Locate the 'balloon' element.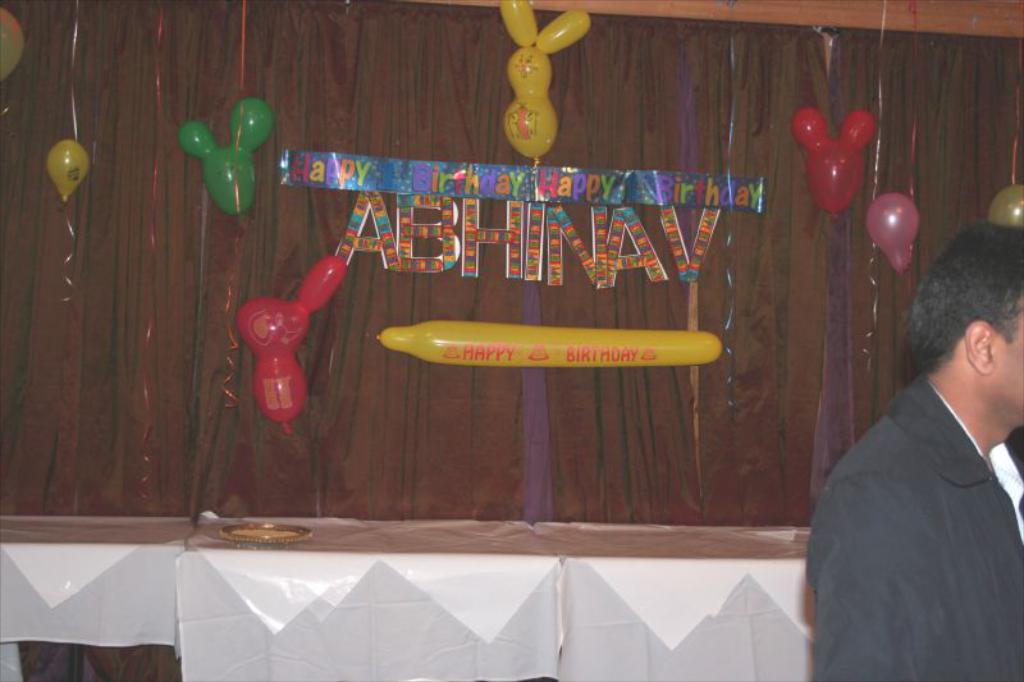
Element bbox: {"left": 182, "top": 96, "right": 268, "bottom": 216}.
